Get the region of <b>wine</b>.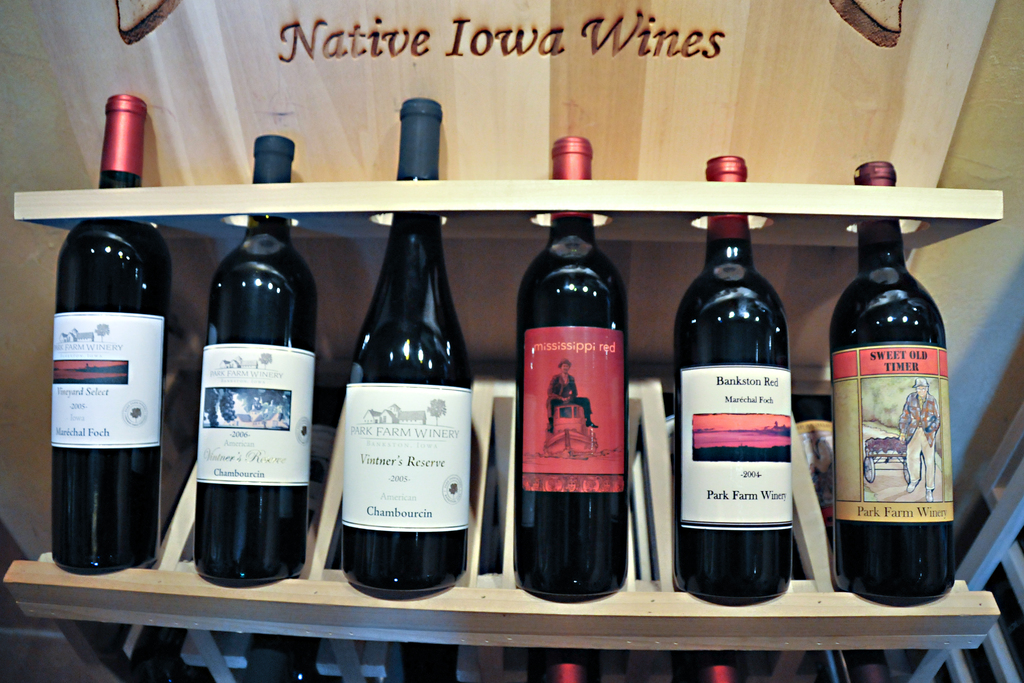
(x1=709, y1=667, x2=735, y2=682).
